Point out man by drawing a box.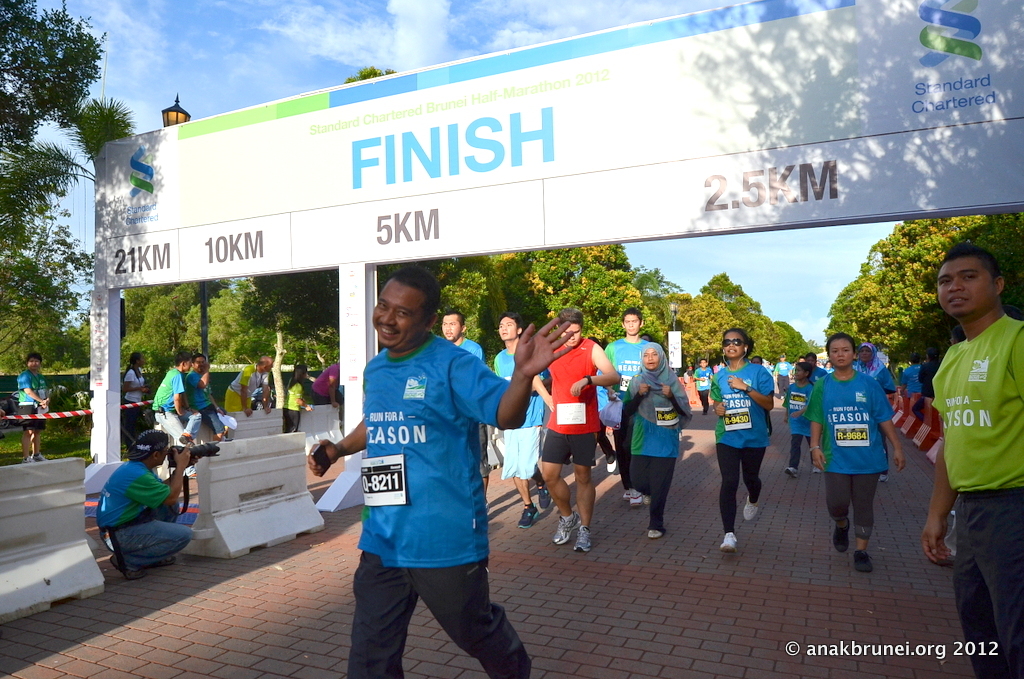
(528,312,639,554).
